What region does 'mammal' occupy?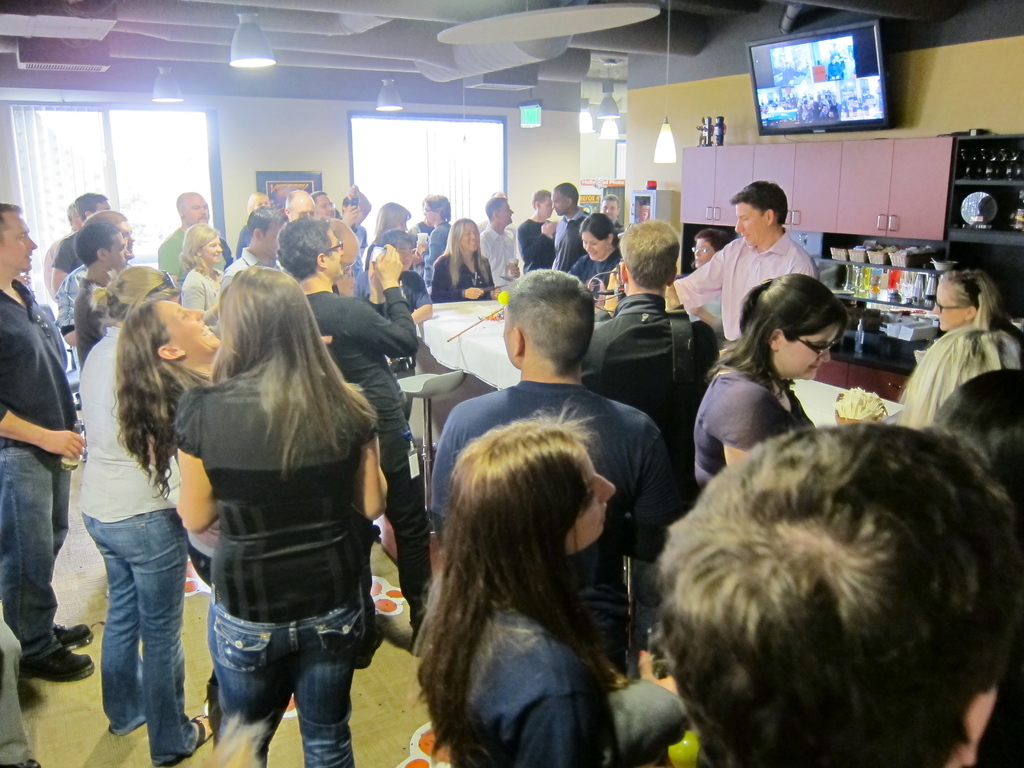
l=155, t=192, r=208, b=285.
